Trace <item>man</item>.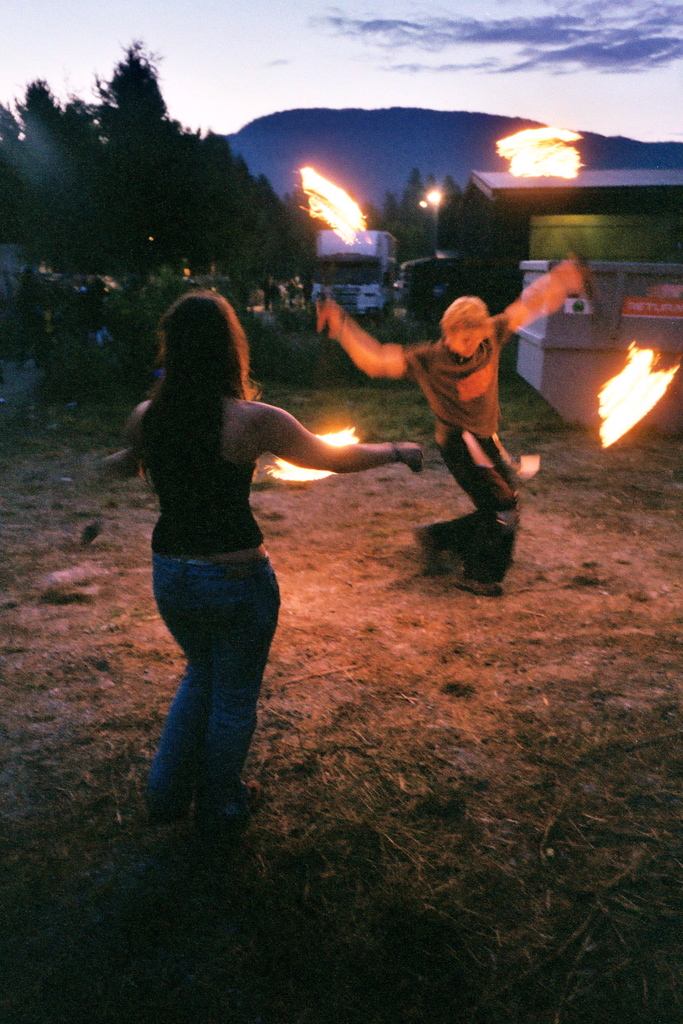
Traced to left=330, top=261, right=568, bottom=583.
